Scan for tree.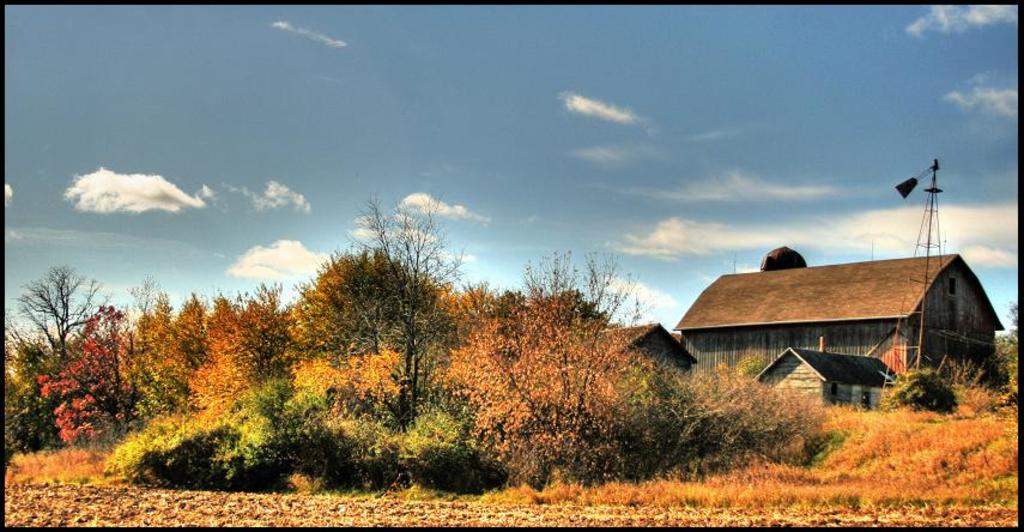
Scan result: Rect(358, 199, 462, 415).
